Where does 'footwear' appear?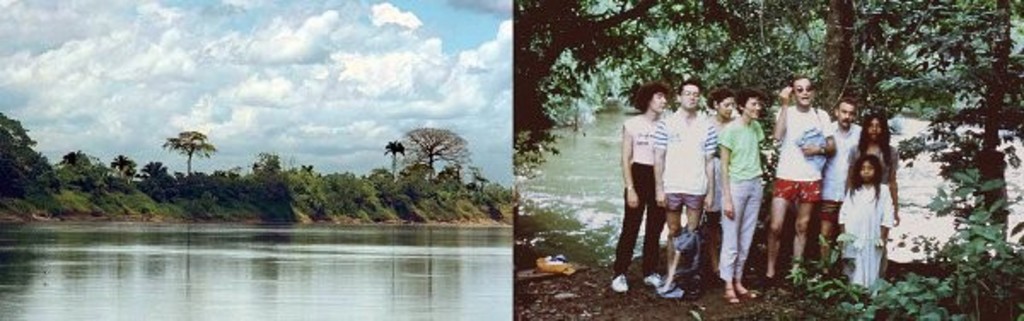
Appears at <box>788,270,800,287</box>.
